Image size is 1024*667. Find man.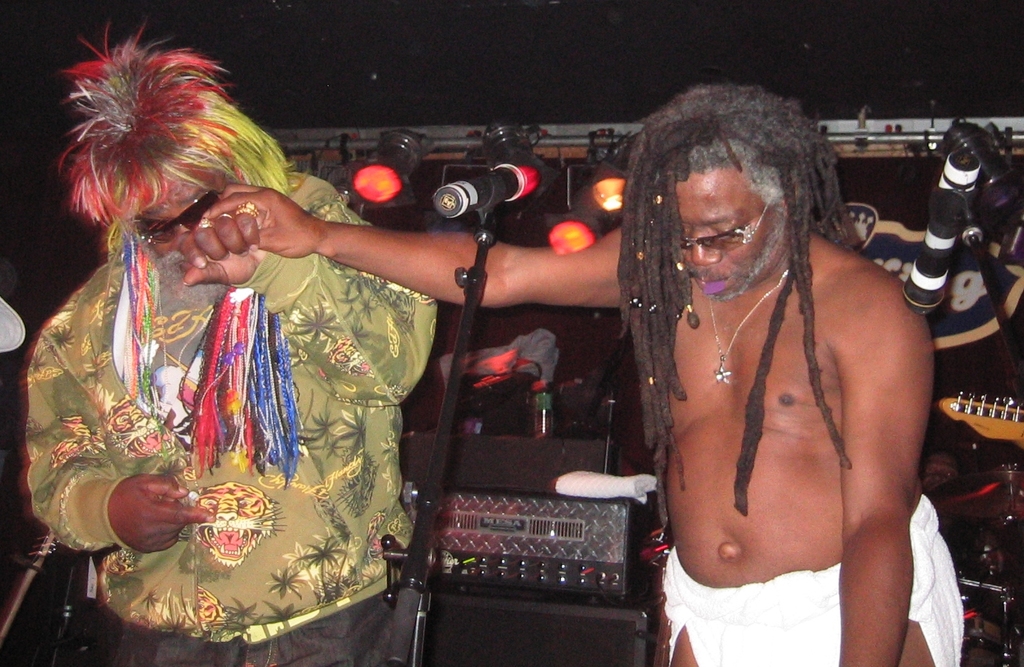
[195, 79, 961, 666].
